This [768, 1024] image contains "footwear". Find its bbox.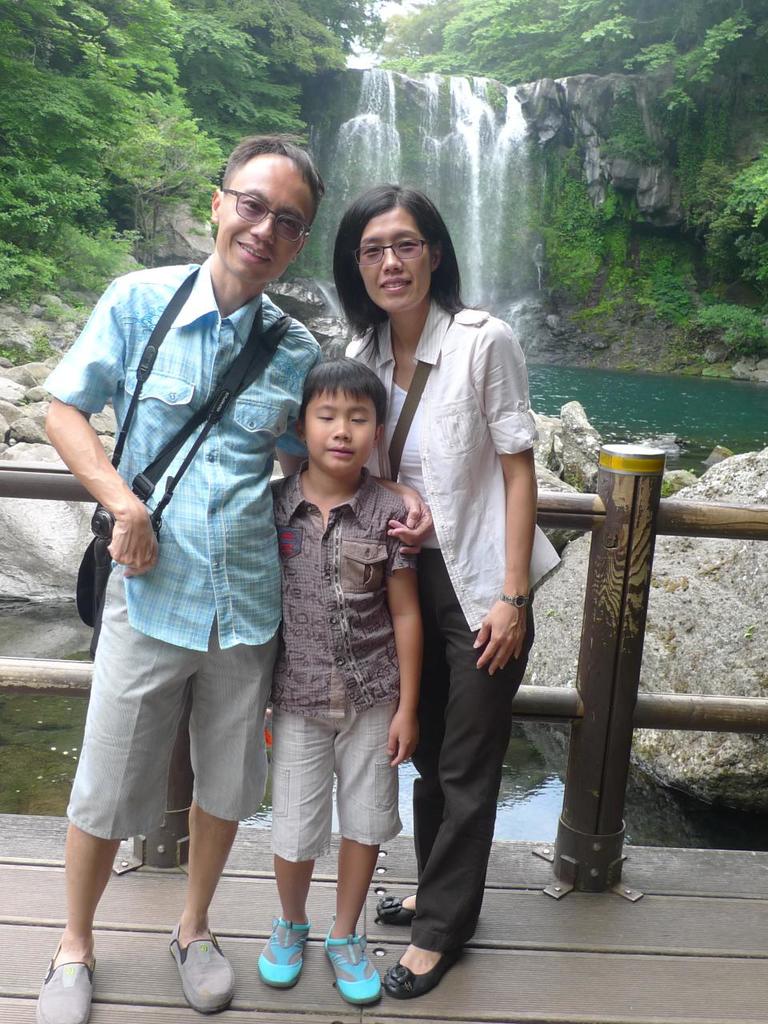
329 933 389 1005.
